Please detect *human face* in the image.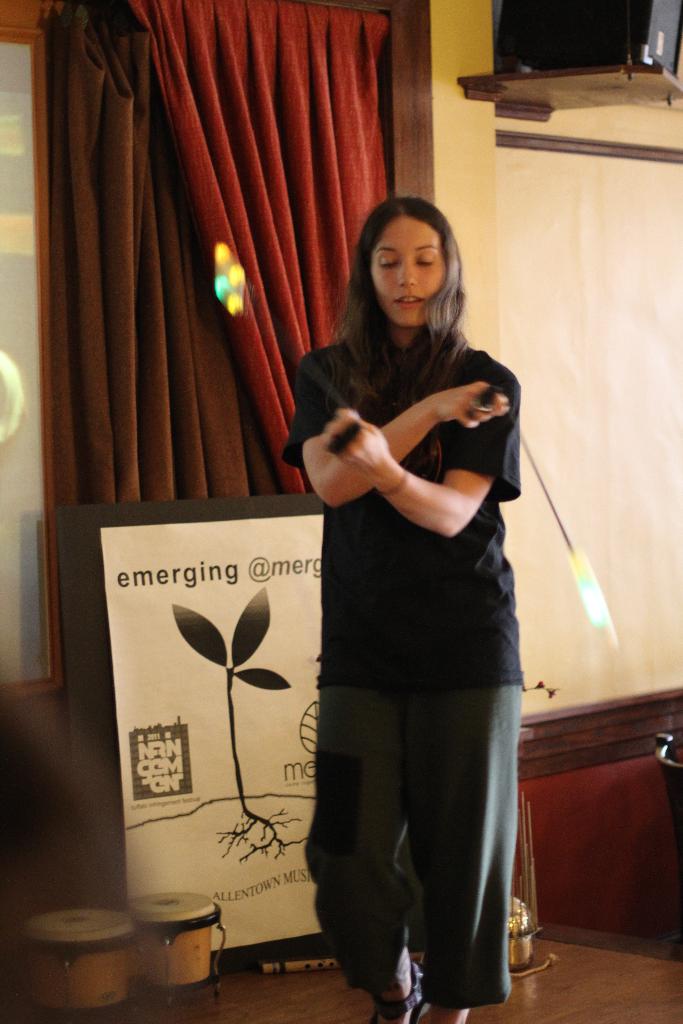
(left=371, top=217, right=448, bottom=326).
